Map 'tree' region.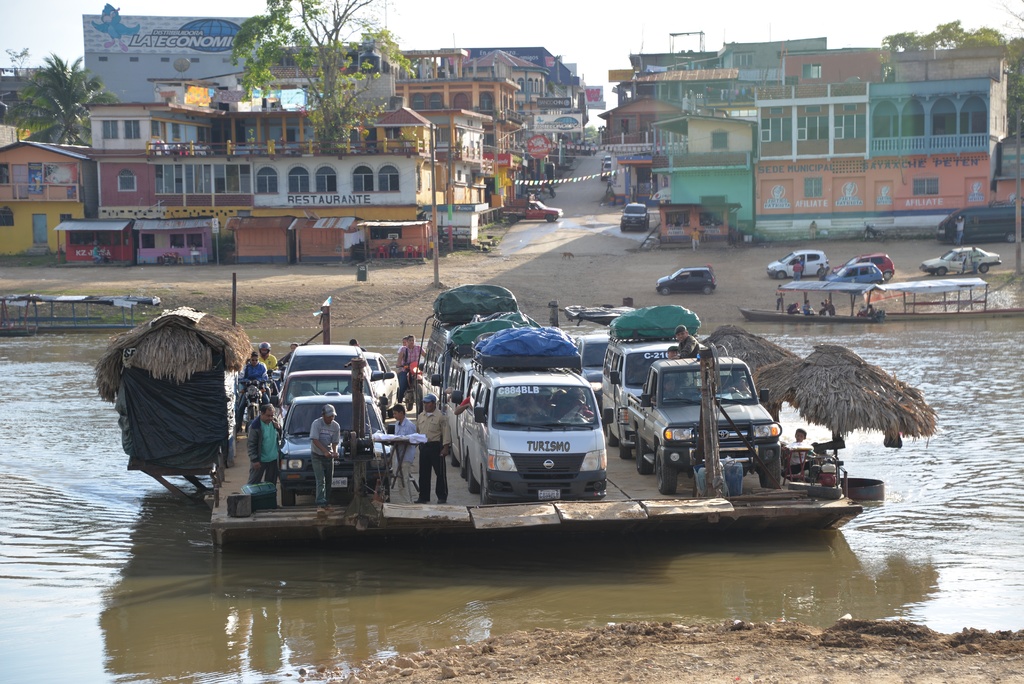
Mapped to select_region(4, 47, 33, 83).
